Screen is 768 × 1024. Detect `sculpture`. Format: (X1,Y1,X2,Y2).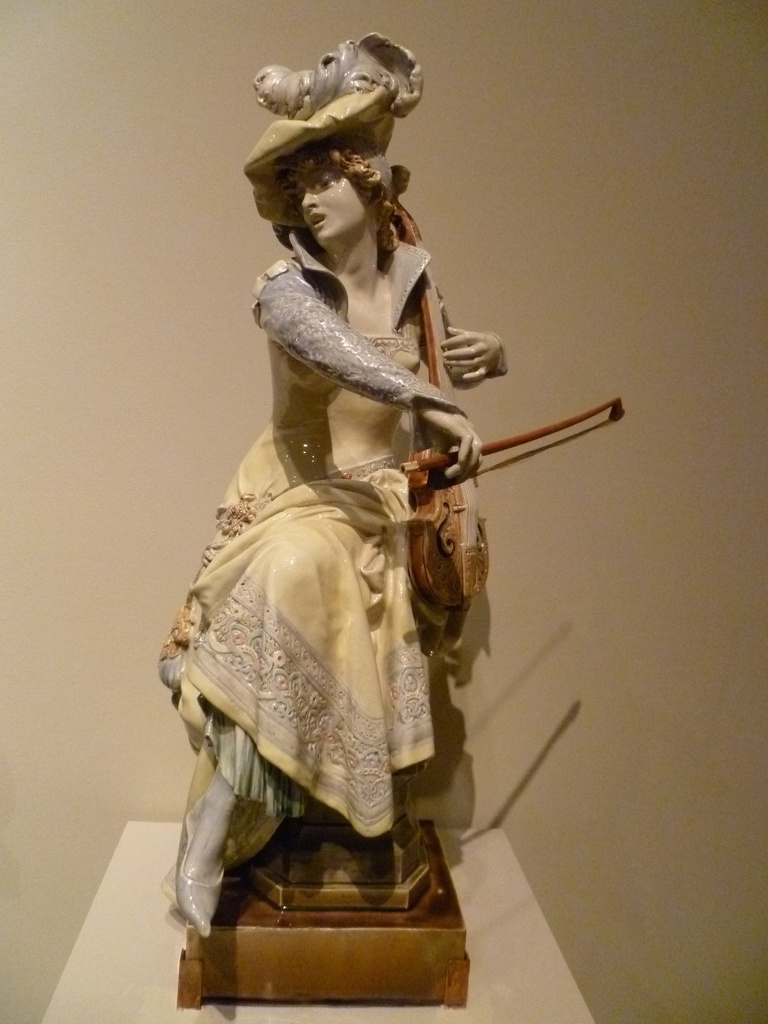
(166,176,497,966).
